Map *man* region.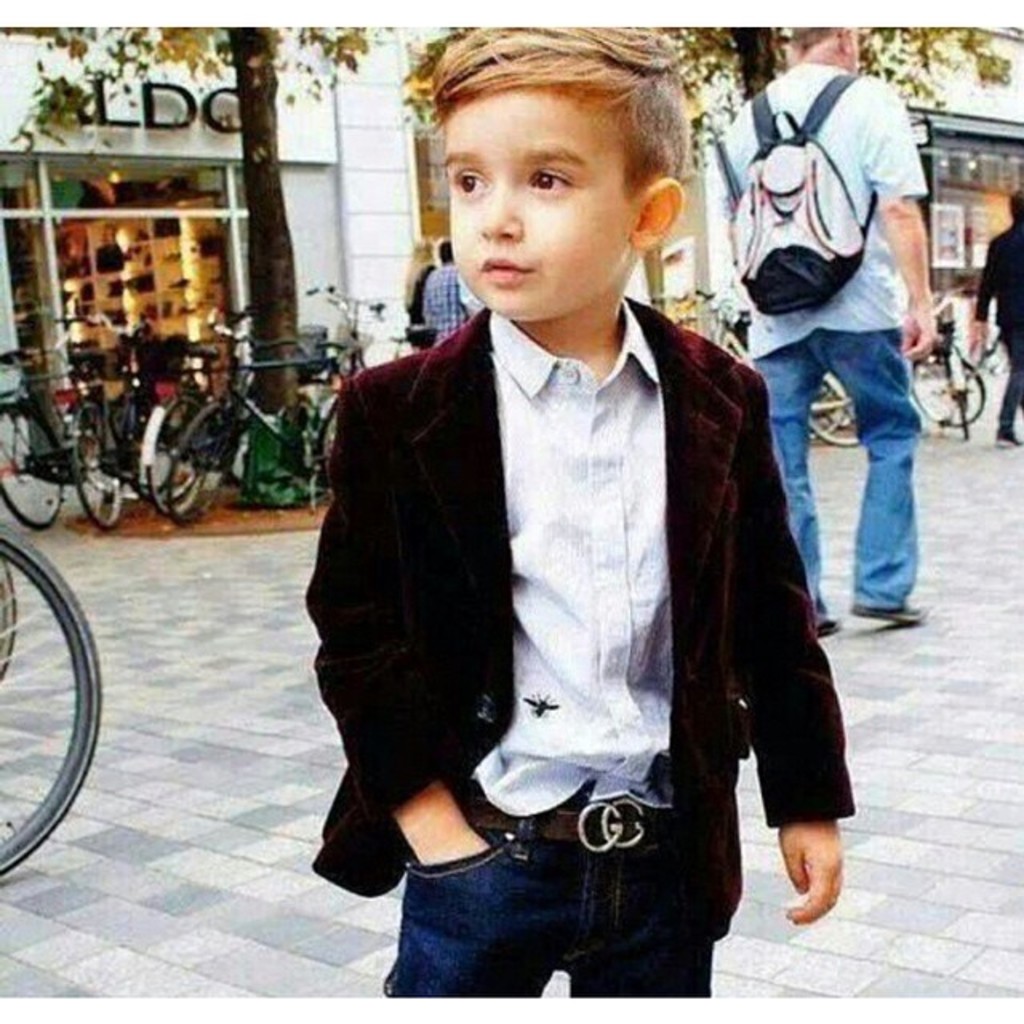
Mapped to bbox=[960, 189, 1022, 443].
